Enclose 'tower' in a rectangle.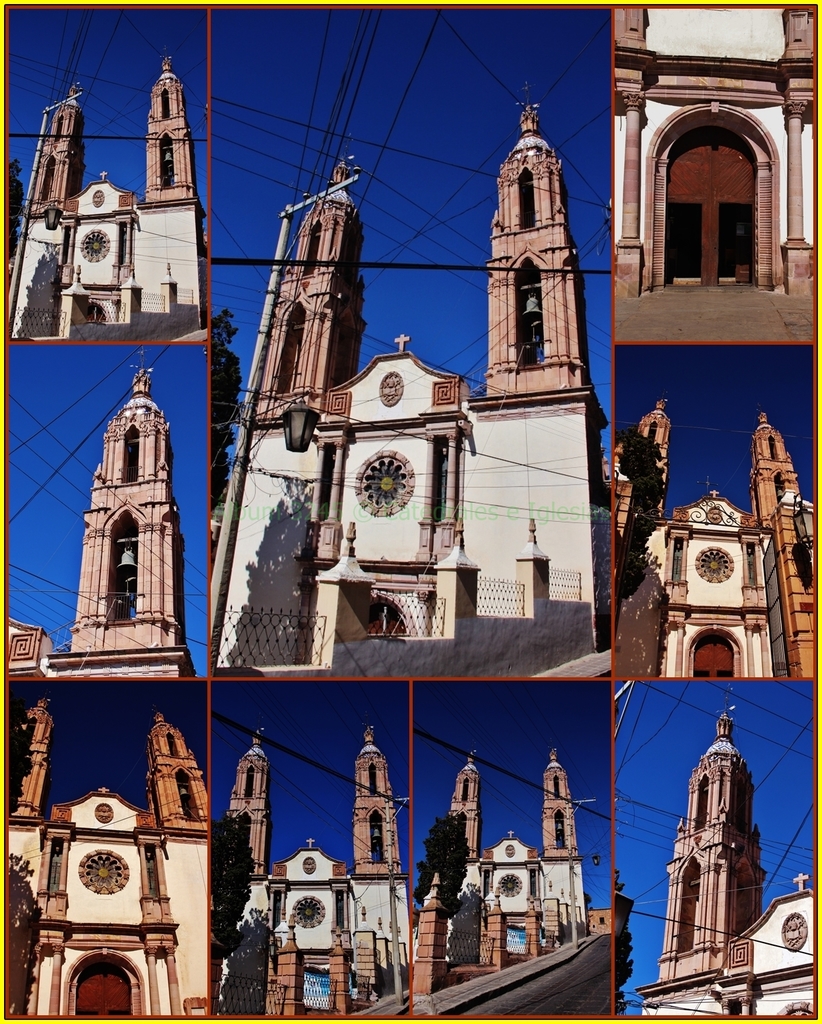
2/706/205/1018.
